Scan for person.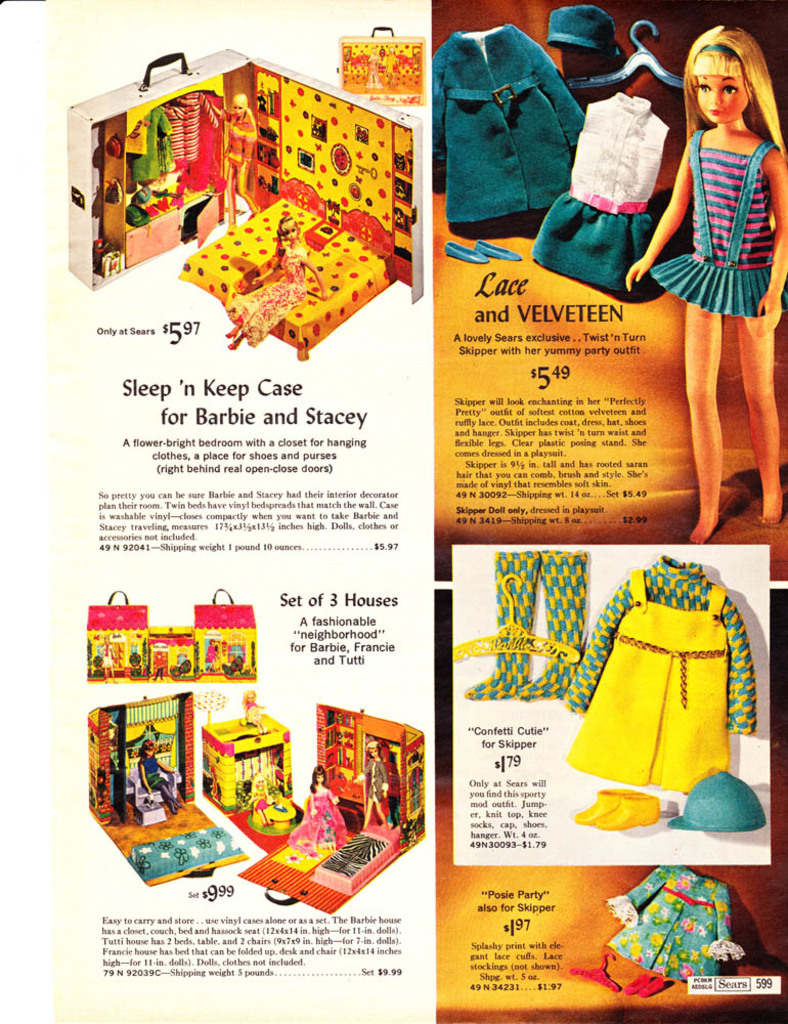
Scan result: 279/760/354/861.
